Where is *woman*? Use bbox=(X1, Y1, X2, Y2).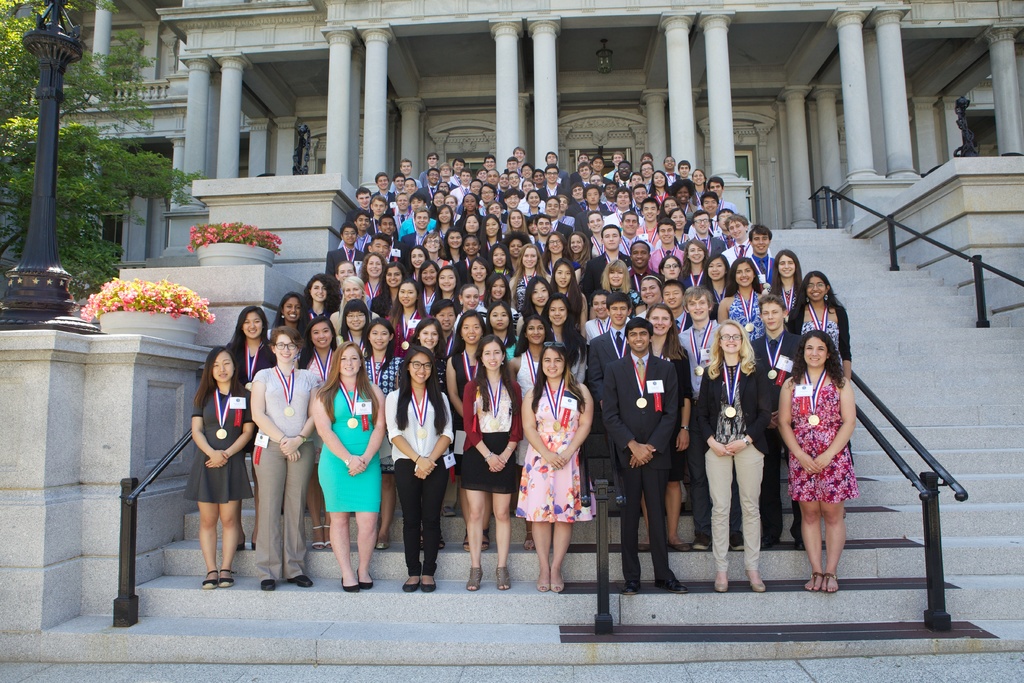
bbox=(248, 327, 321, 599).
